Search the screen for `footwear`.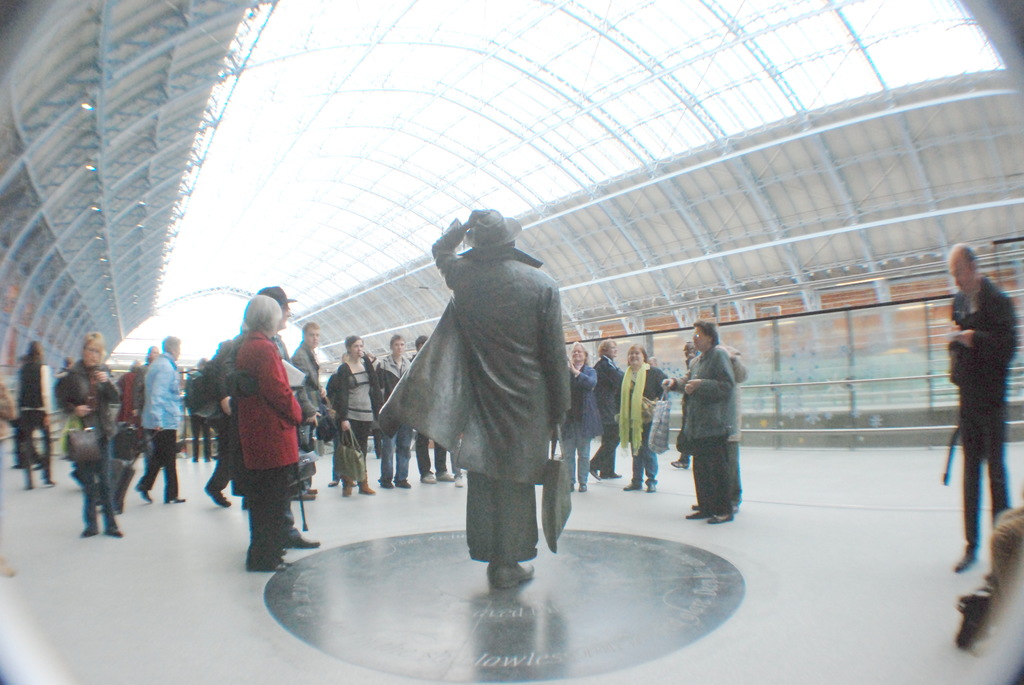
Found at (206,489,230,507).
